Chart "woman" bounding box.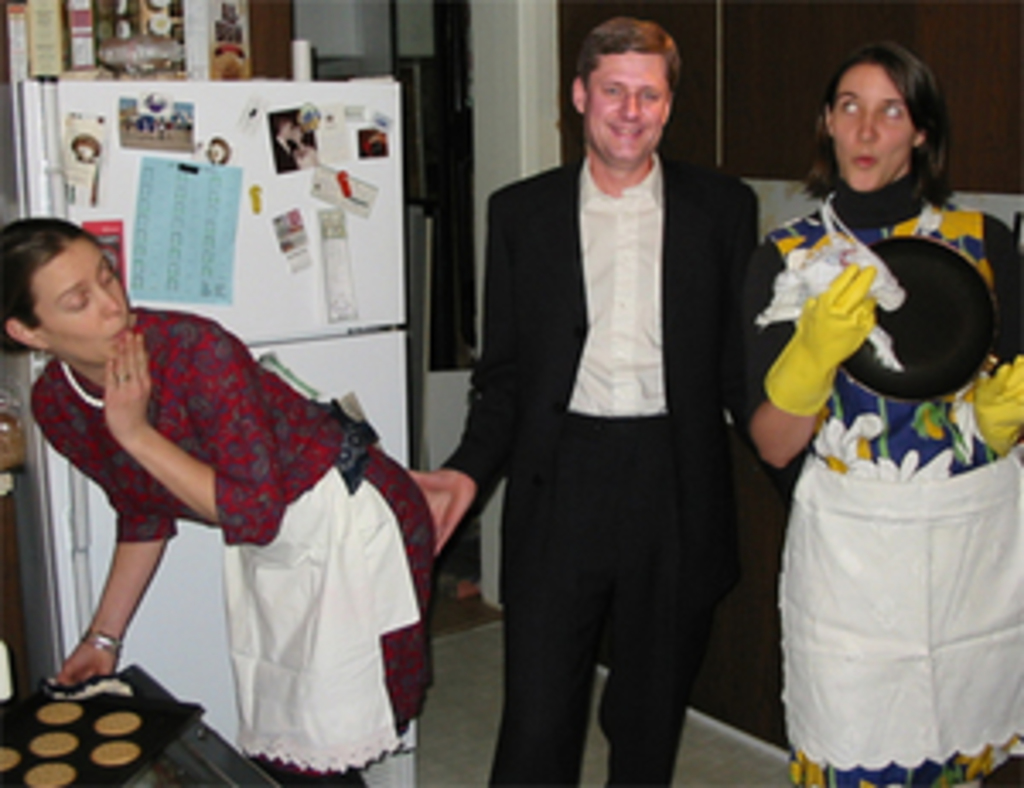
Charted: left=734, top=96, right=1010, bottom=761.
